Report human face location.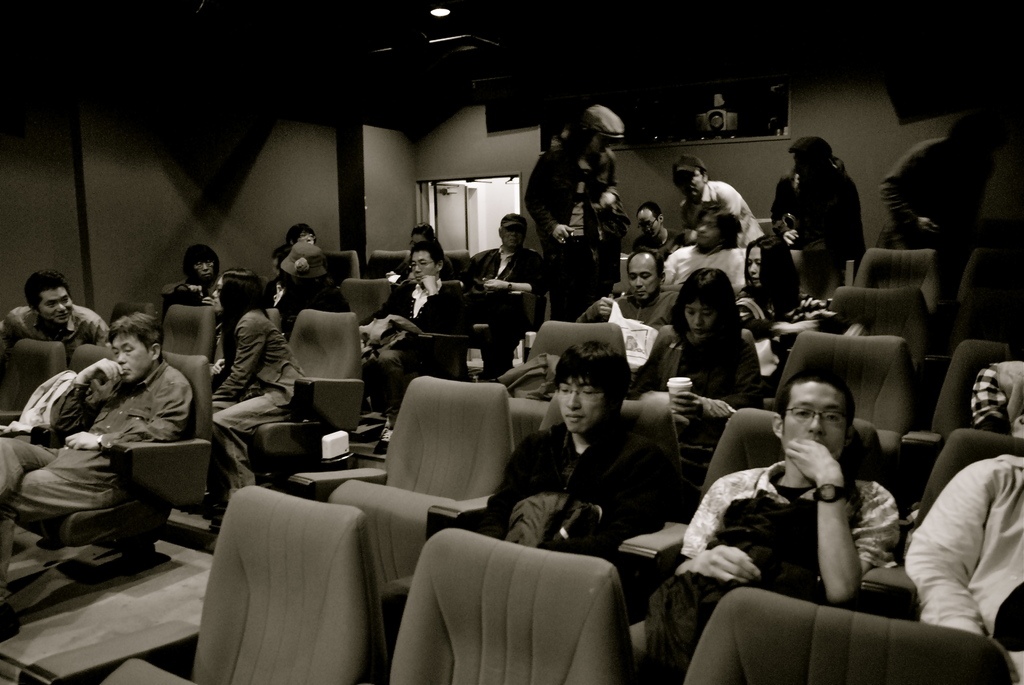
Report: 296, 232, 314, 244.
